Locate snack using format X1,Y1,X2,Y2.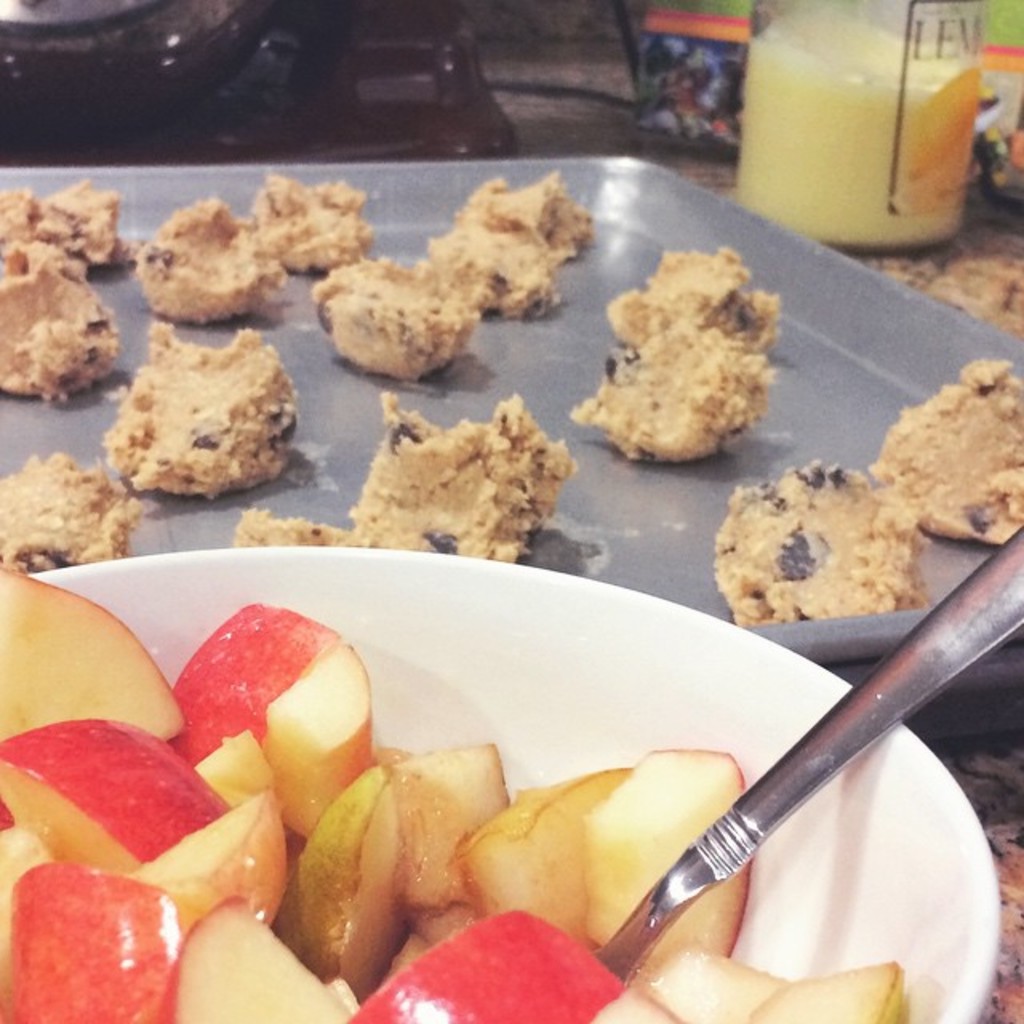
0,450,141,570.
